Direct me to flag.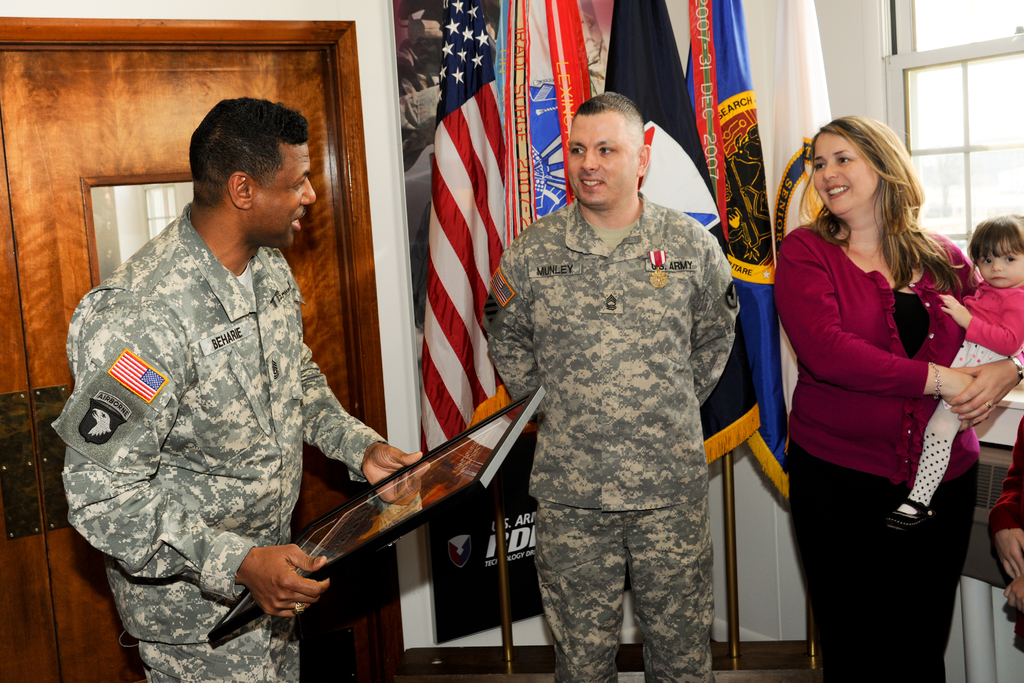
Direction: <bbox>111, 353, 168, 403</bbox>.
